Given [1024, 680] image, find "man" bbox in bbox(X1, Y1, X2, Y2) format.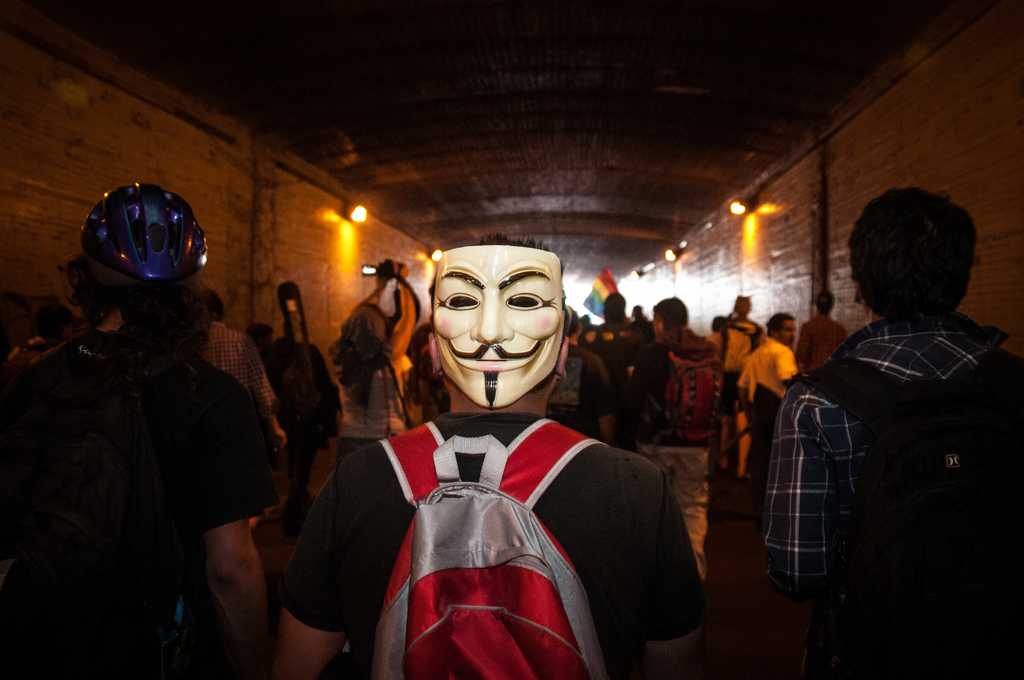
bbox(197, 289, 290, 555).
